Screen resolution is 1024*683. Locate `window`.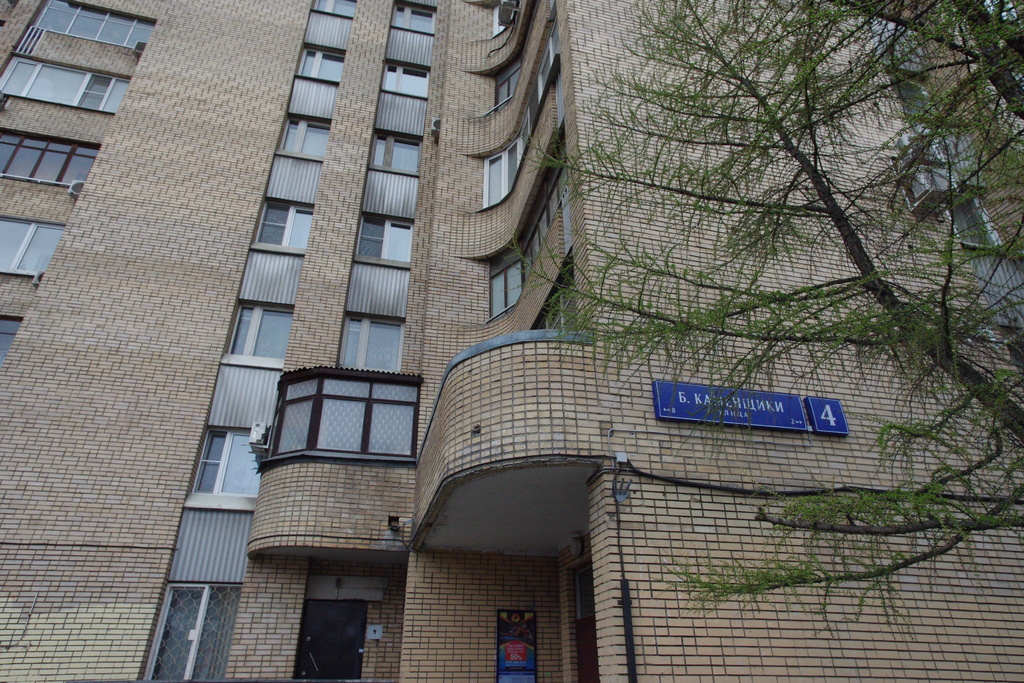
box(292, 44, 348, 85).
